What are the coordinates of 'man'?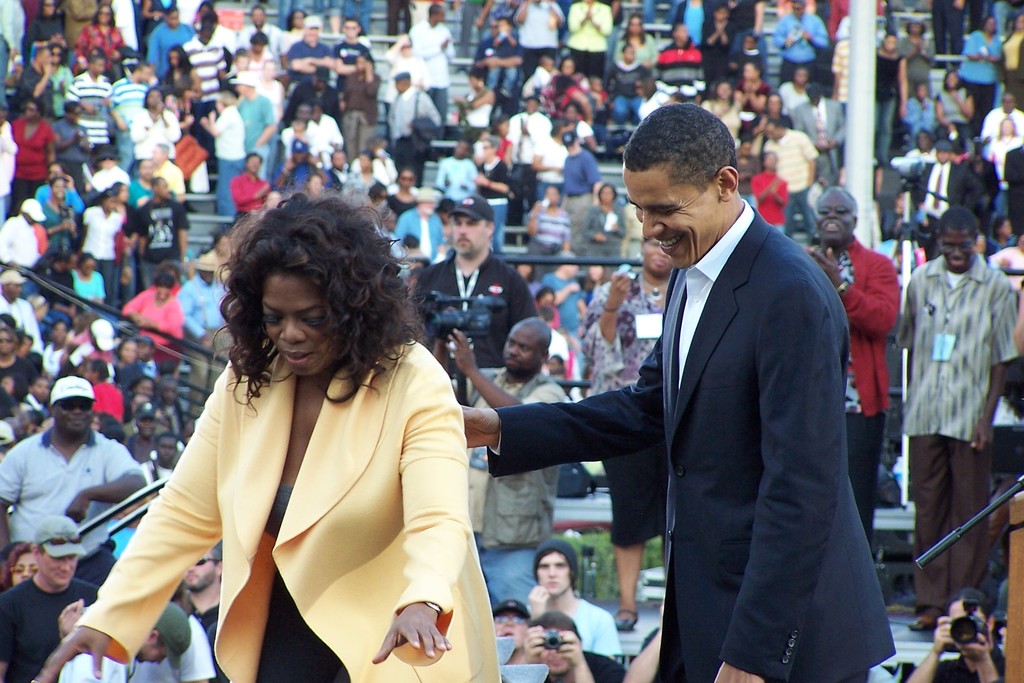
(57, 604, 192, 682).
